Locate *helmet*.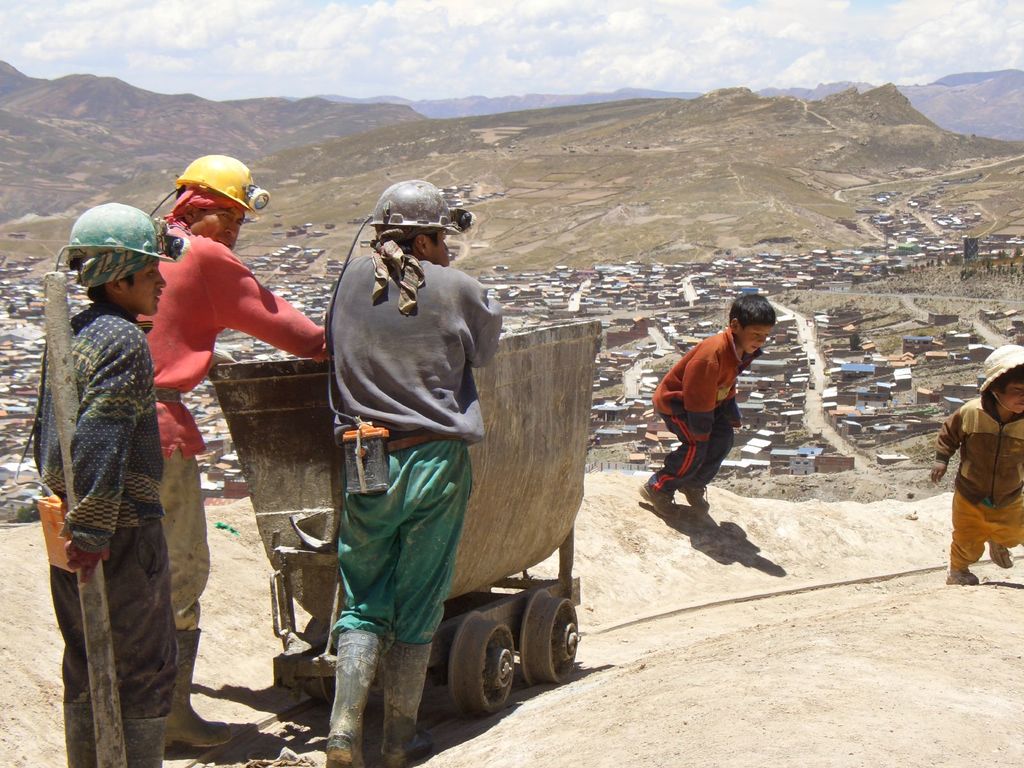
Bounding box: {"x1": 367, "y1": 178, "x2": 466, "y2": 266}.
